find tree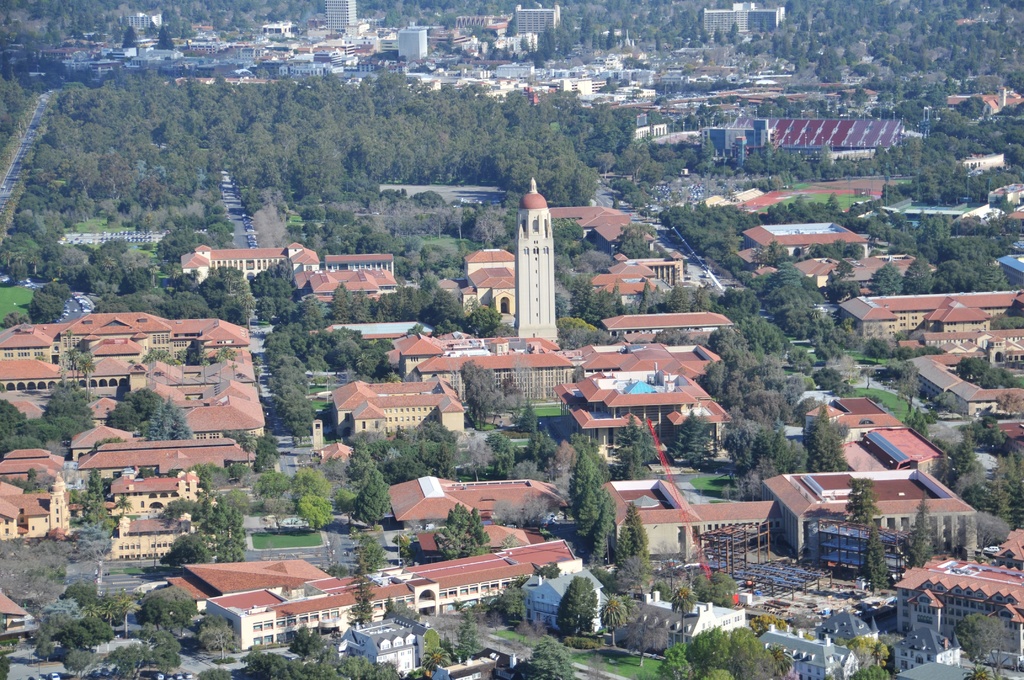
box=[609, 553, 653, 597]
